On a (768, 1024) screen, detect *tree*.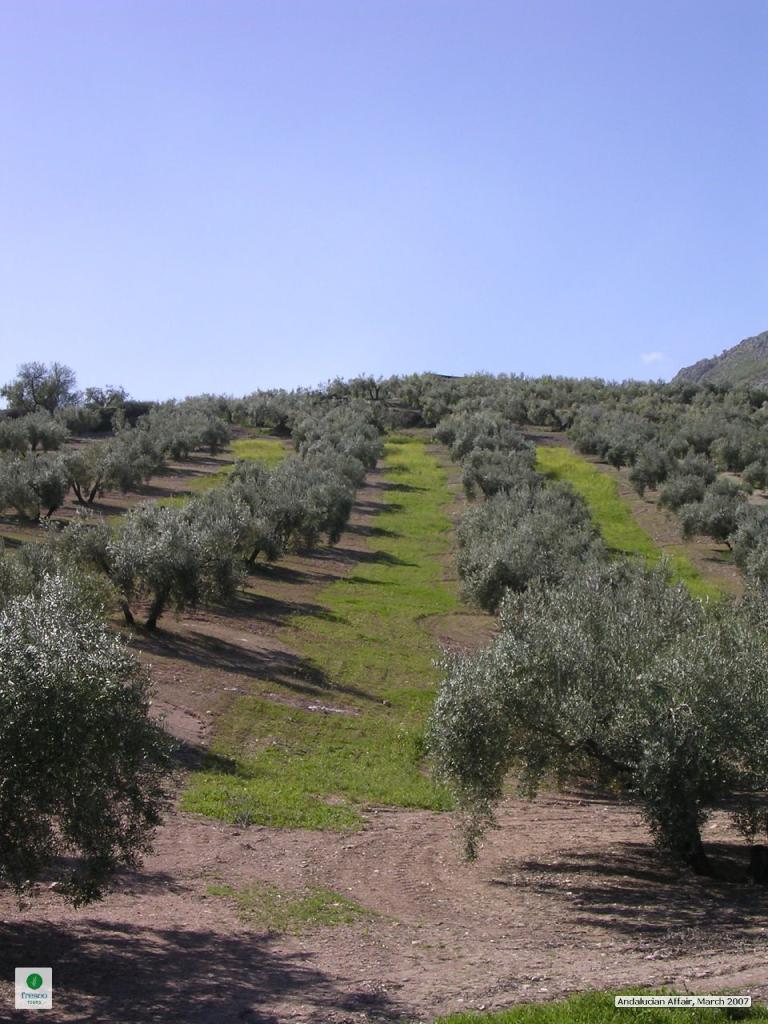
rect(46, 403, 83, 442).
